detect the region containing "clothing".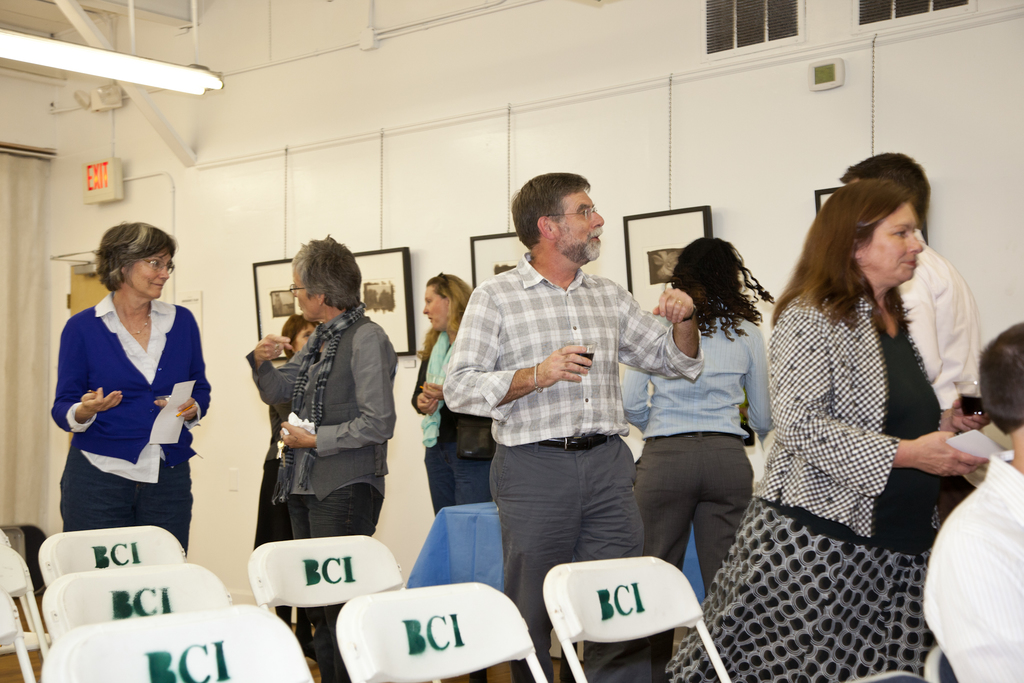
253, 404, 295, 621.
